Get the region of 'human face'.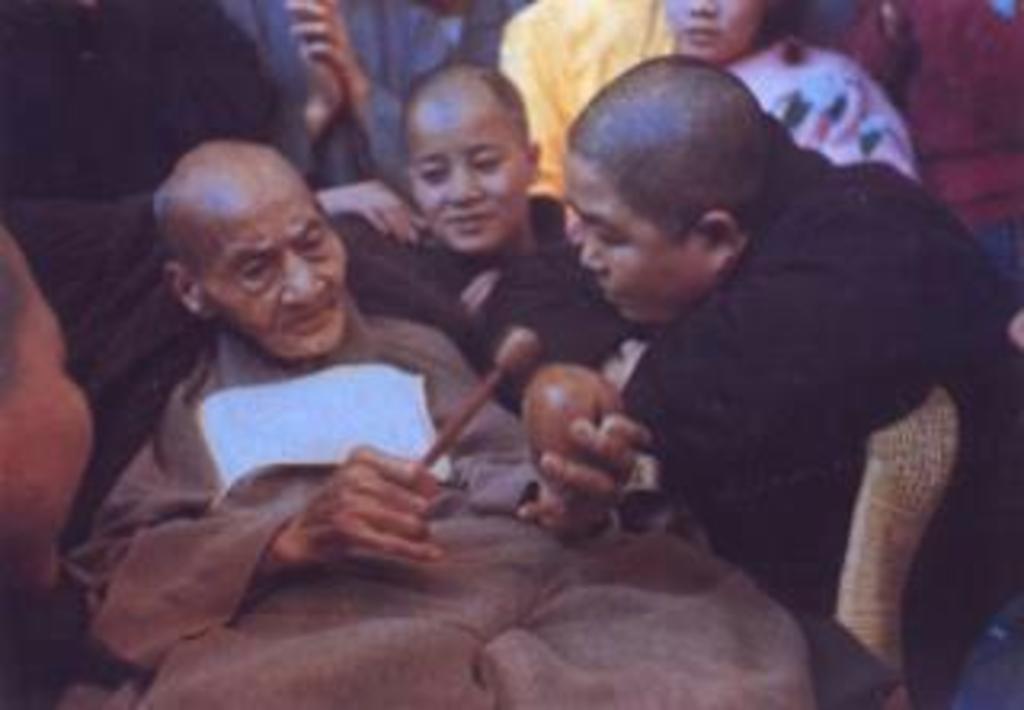
x1=189, y1=166, x2=349, y2=361.
